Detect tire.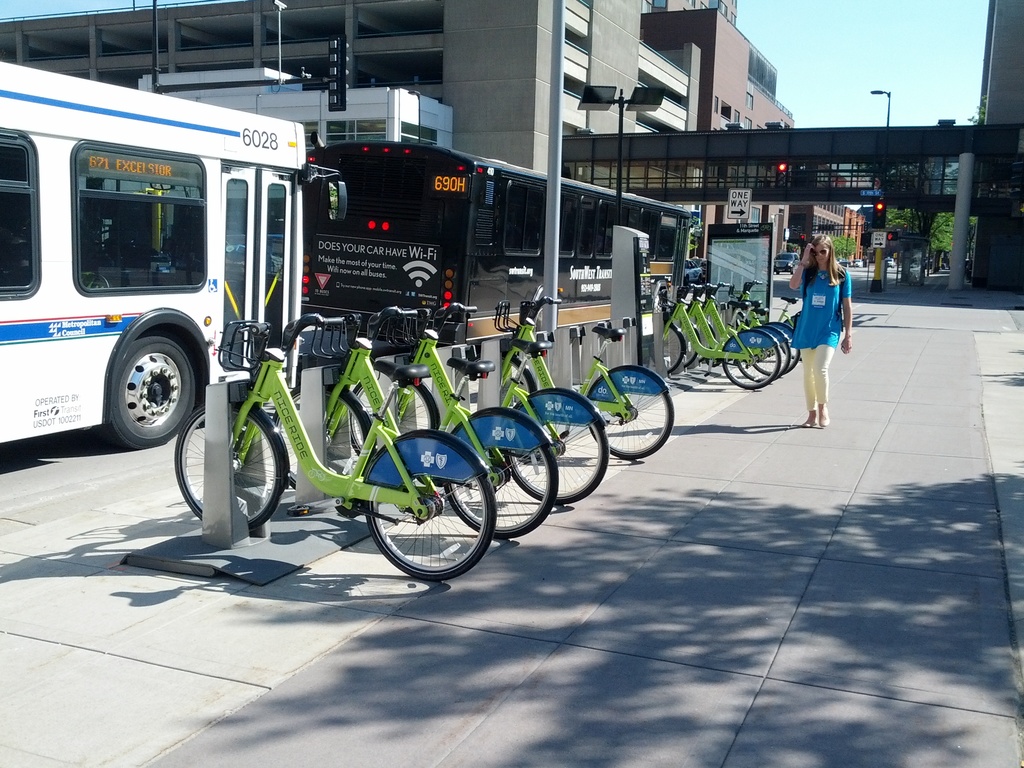
Detected at 756,349,801,378.
